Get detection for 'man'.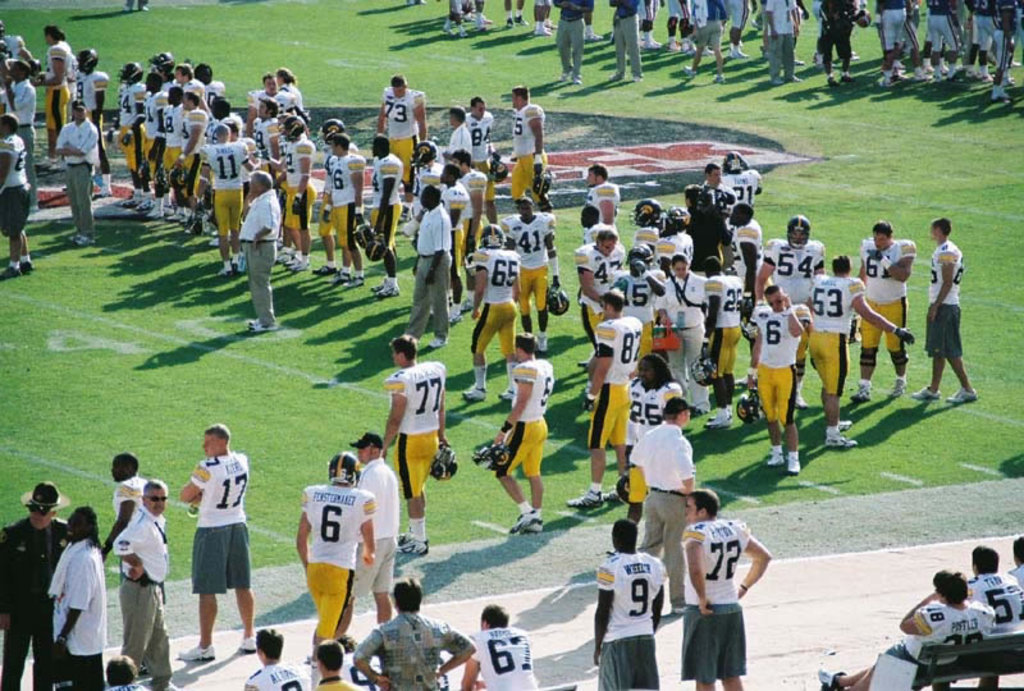
Detection: 4:55:33:118.
